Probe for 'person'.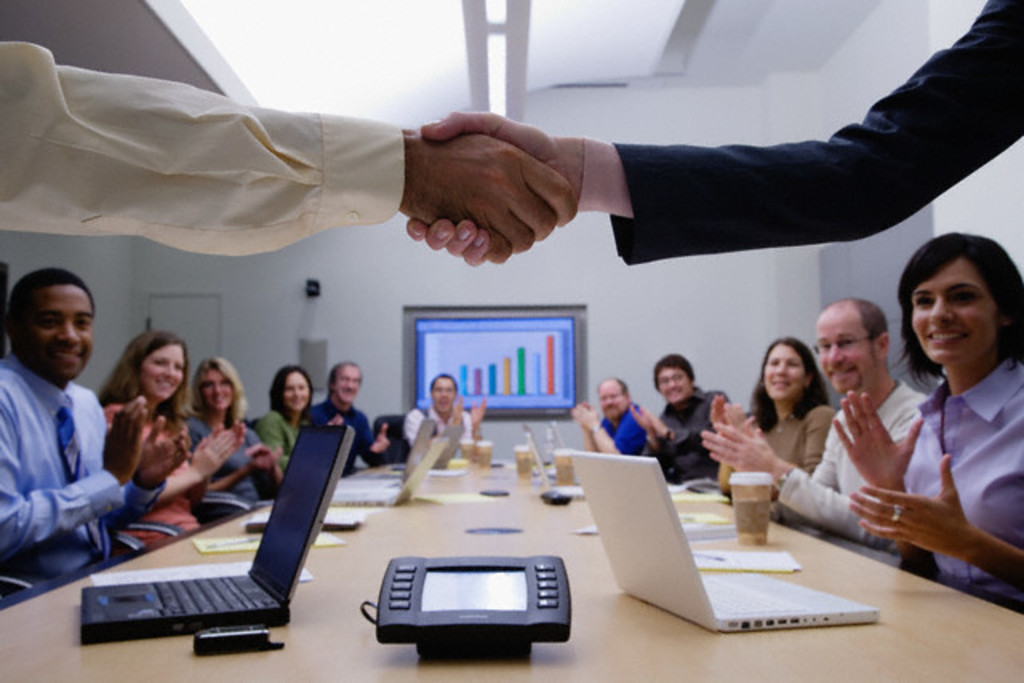
Probe result: bbox(706, 330, 834, 510).
